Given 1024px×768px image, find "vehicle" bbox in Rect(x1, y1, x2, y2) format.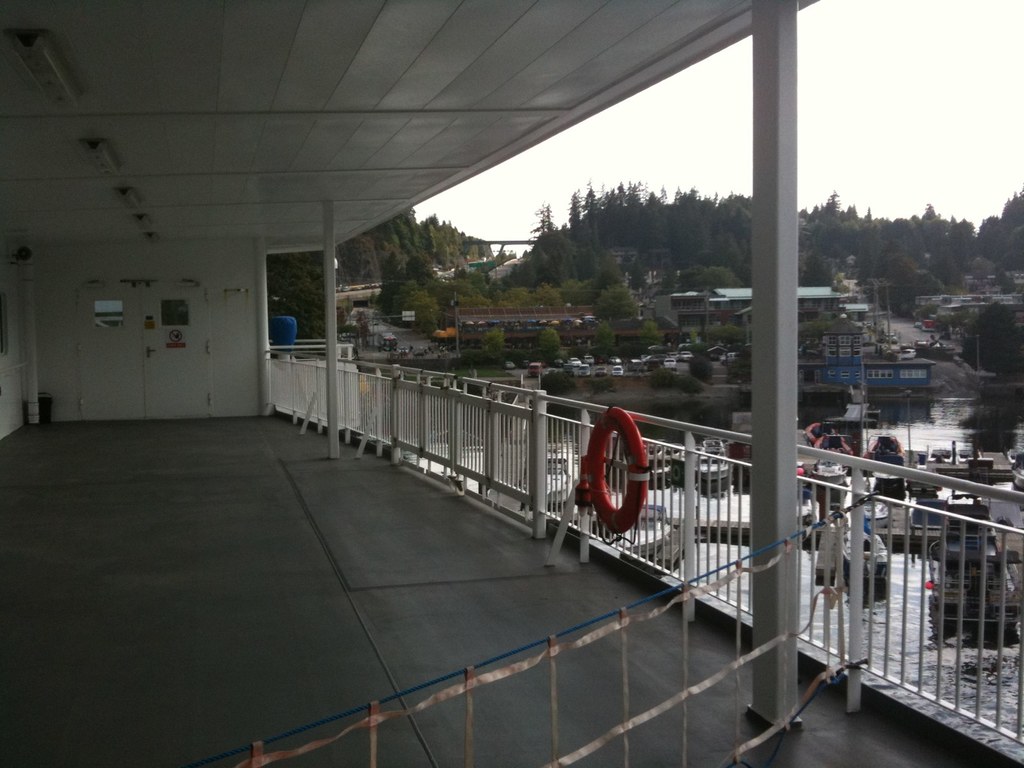
Rect(888, 332, 902, 341).
